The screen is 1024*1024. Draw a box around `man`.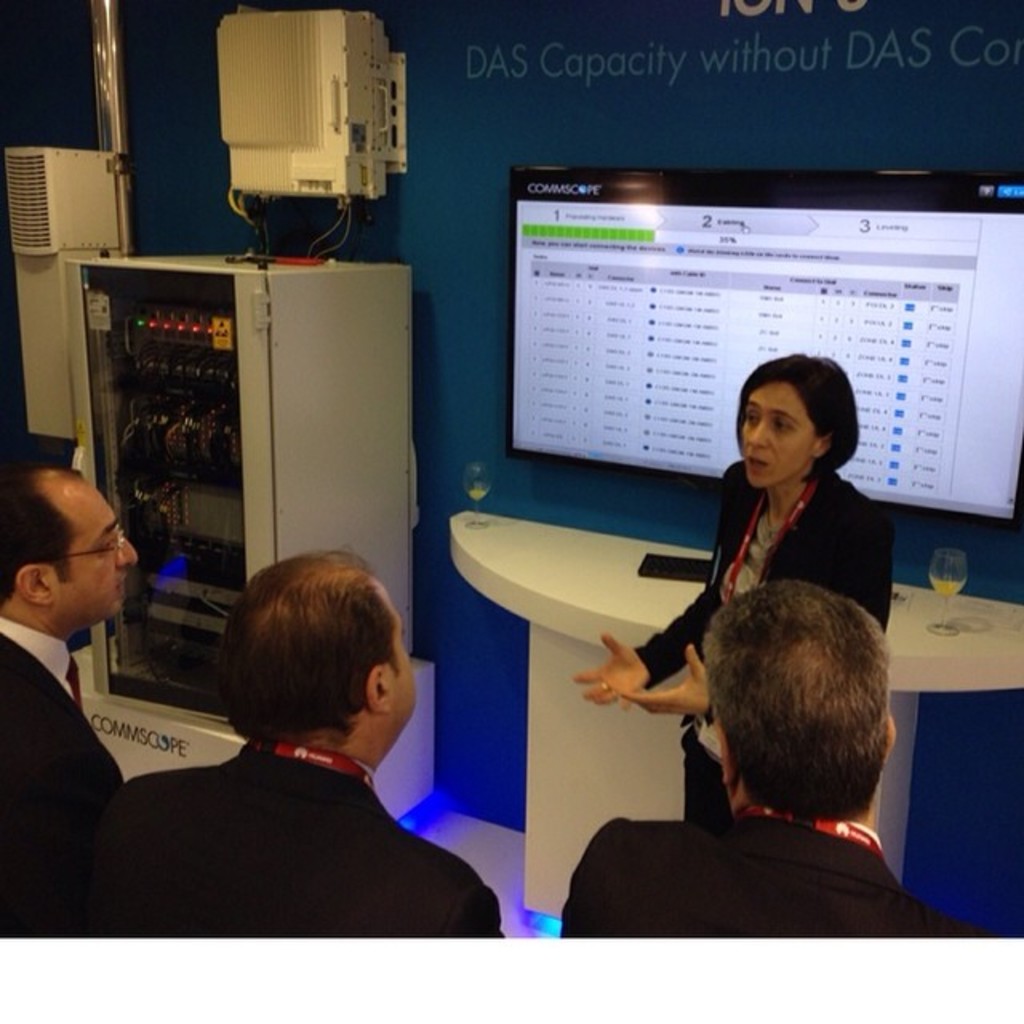
x1=562 y1=576 x2=979 y2=936.
